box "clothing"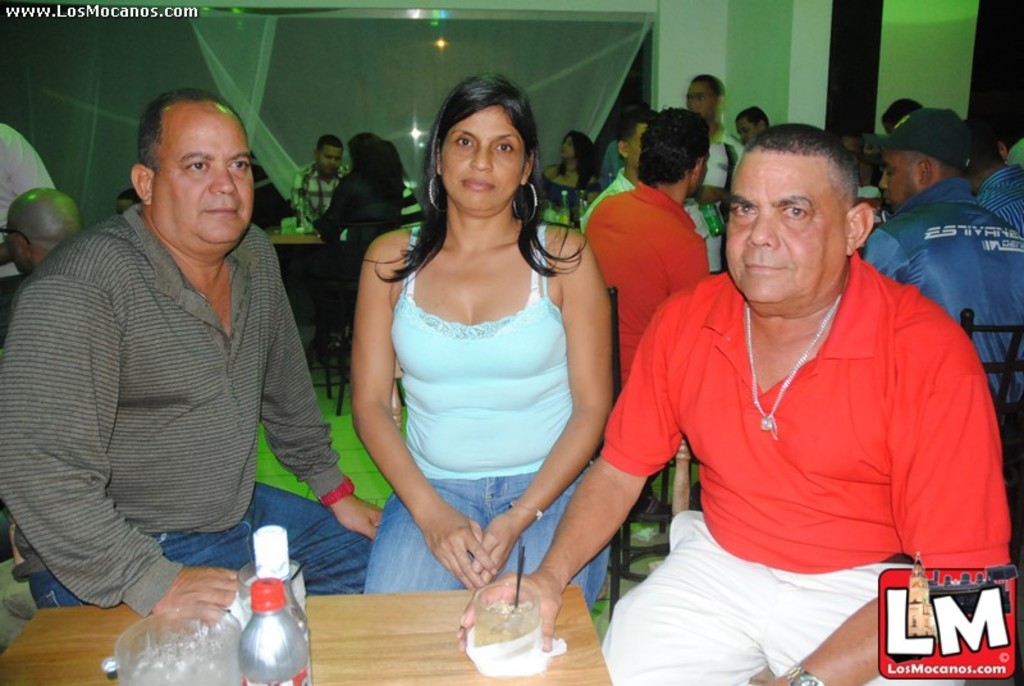
[left=590, top=237, right=992, bottom=632]
